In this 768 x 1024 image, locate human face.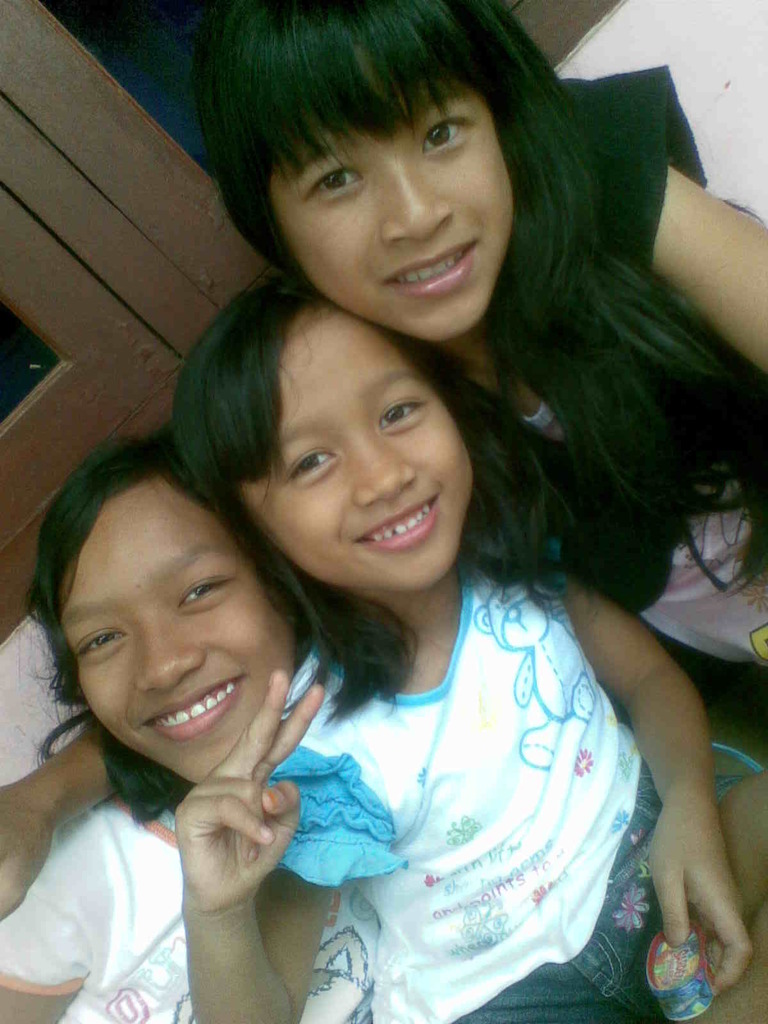
Bounding box: select_region(236, 307, 475, 599).
